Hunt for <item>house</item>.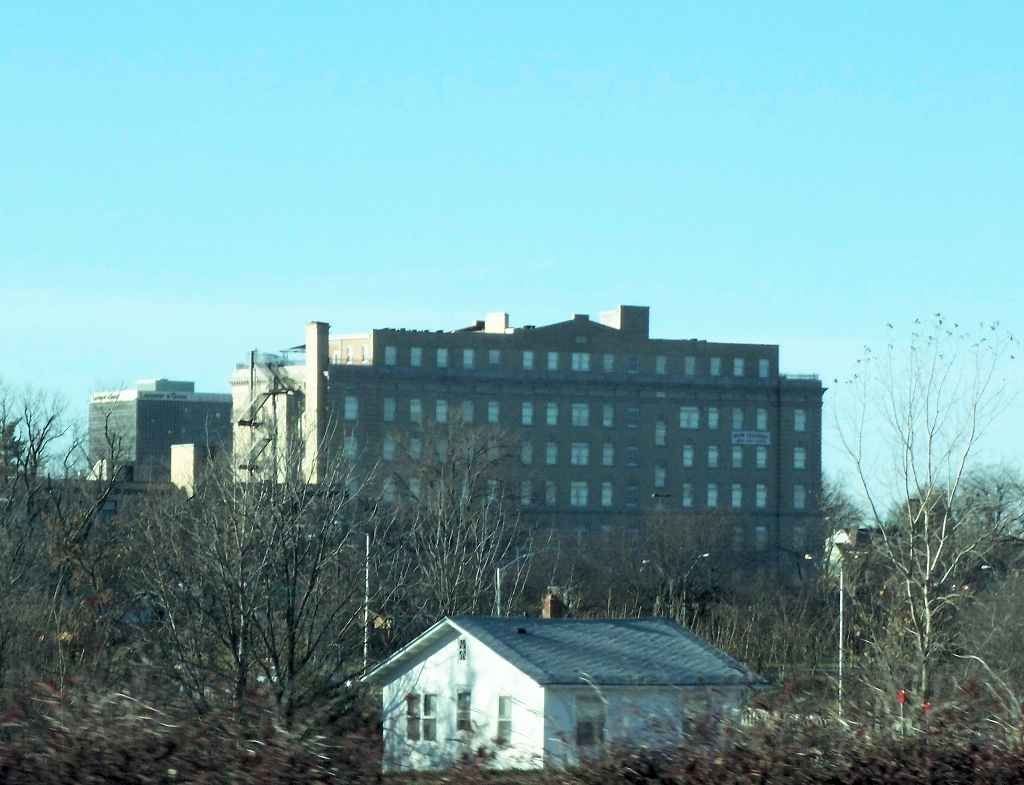
Hunted down at <bbox>87, 376, 224, 508</bbox>.
